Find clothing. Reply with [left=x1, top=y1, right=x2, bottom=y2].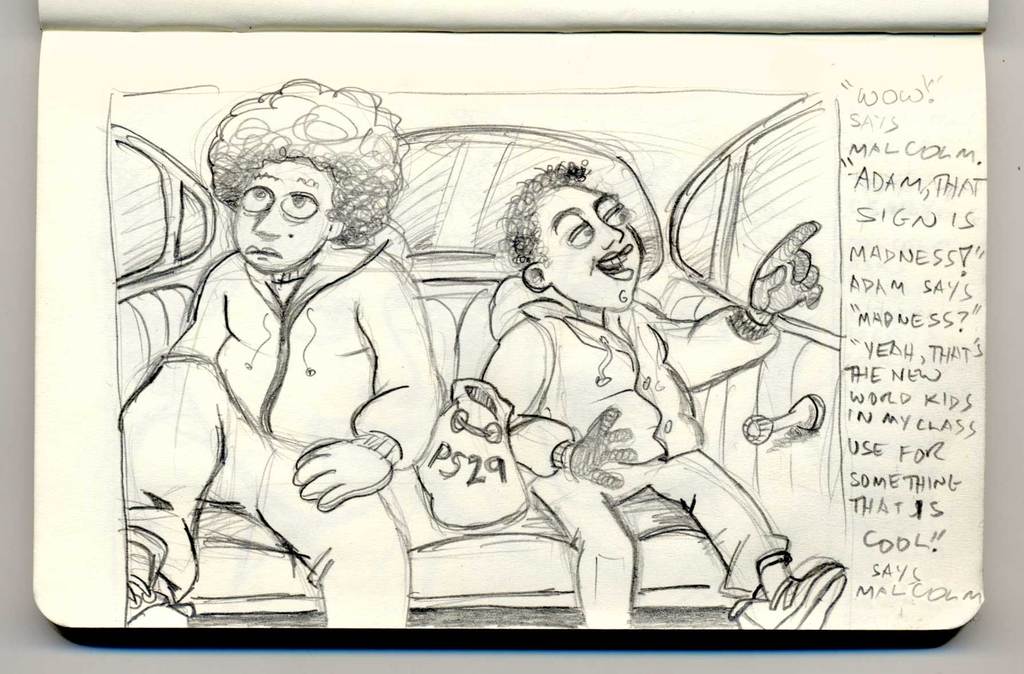
[left=106, top=79, right=433, bottom=643].
